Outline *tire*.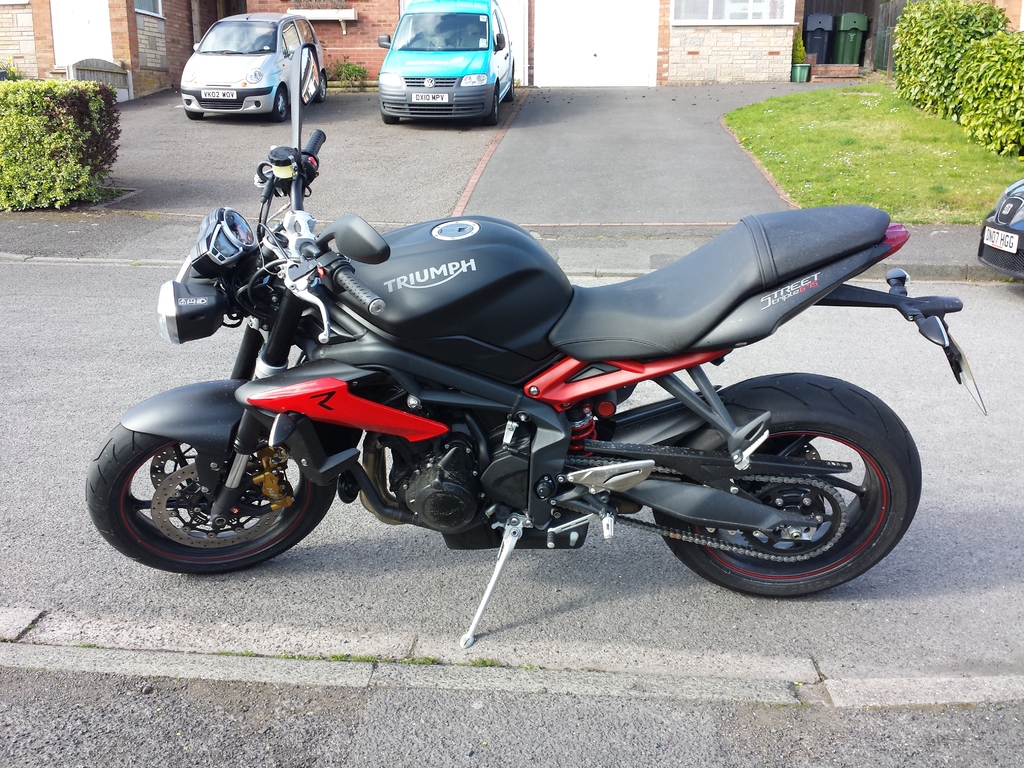
Outline: 651/371/925/602.
